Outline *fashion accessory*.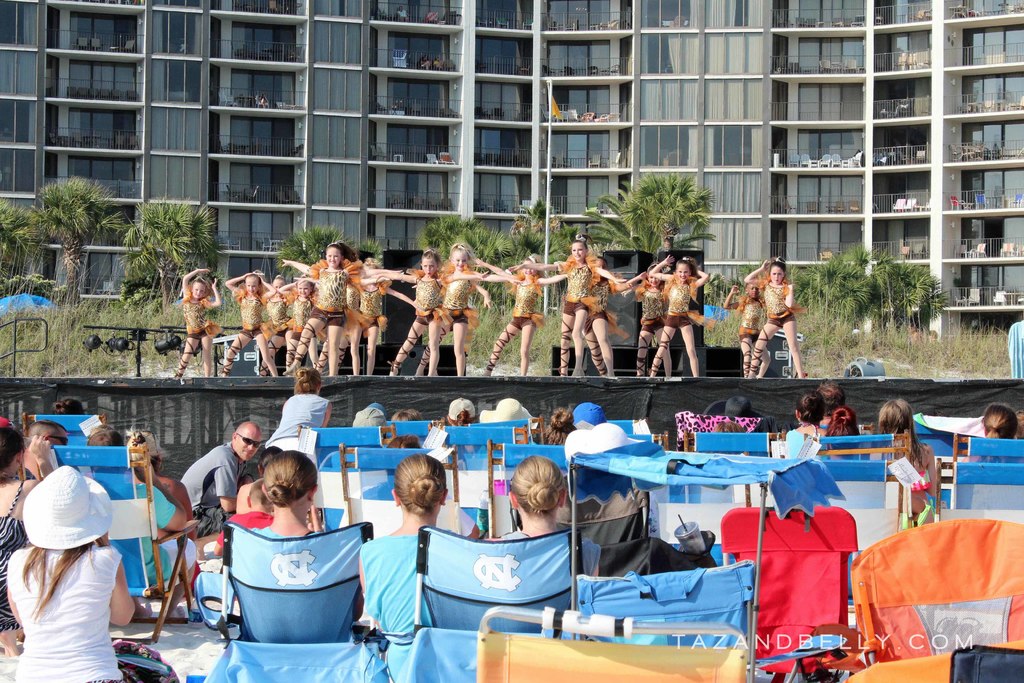
Outline: bbox(574, 231, 588, 245).
